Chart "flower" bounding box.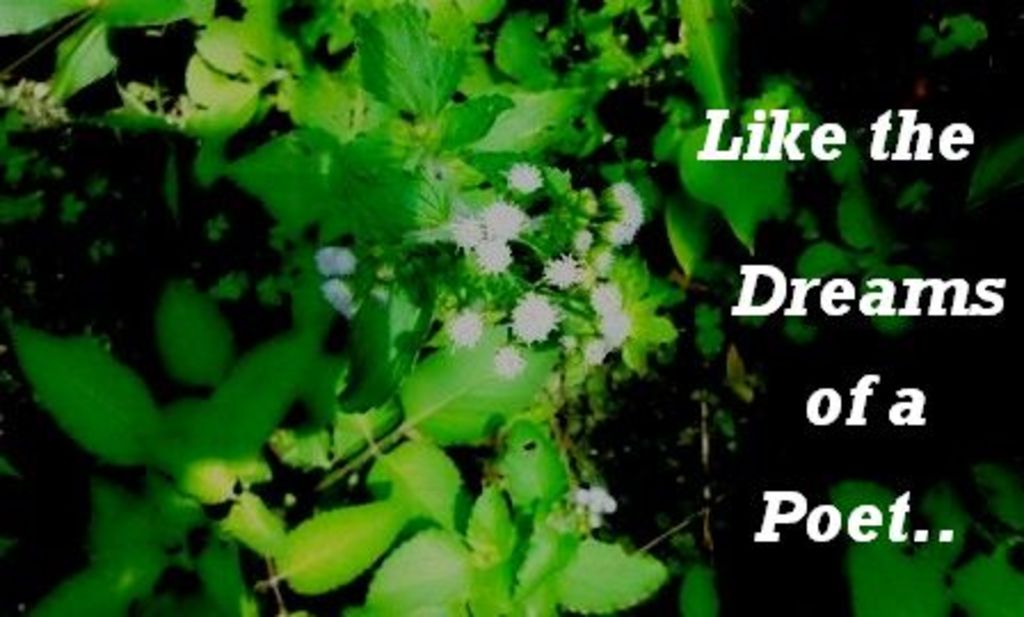
Charted: <bbox>450, 213, 487, 256</bbox>.
